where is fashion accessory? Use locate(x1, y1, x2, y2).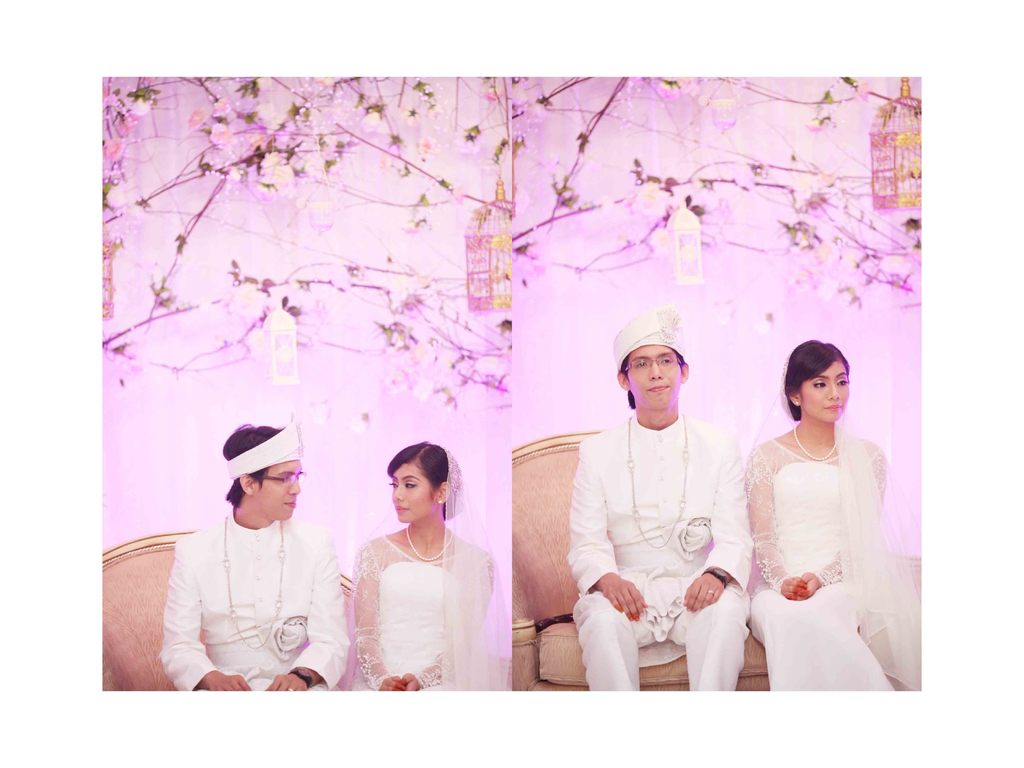
locate(287, 666, 313, 688).
